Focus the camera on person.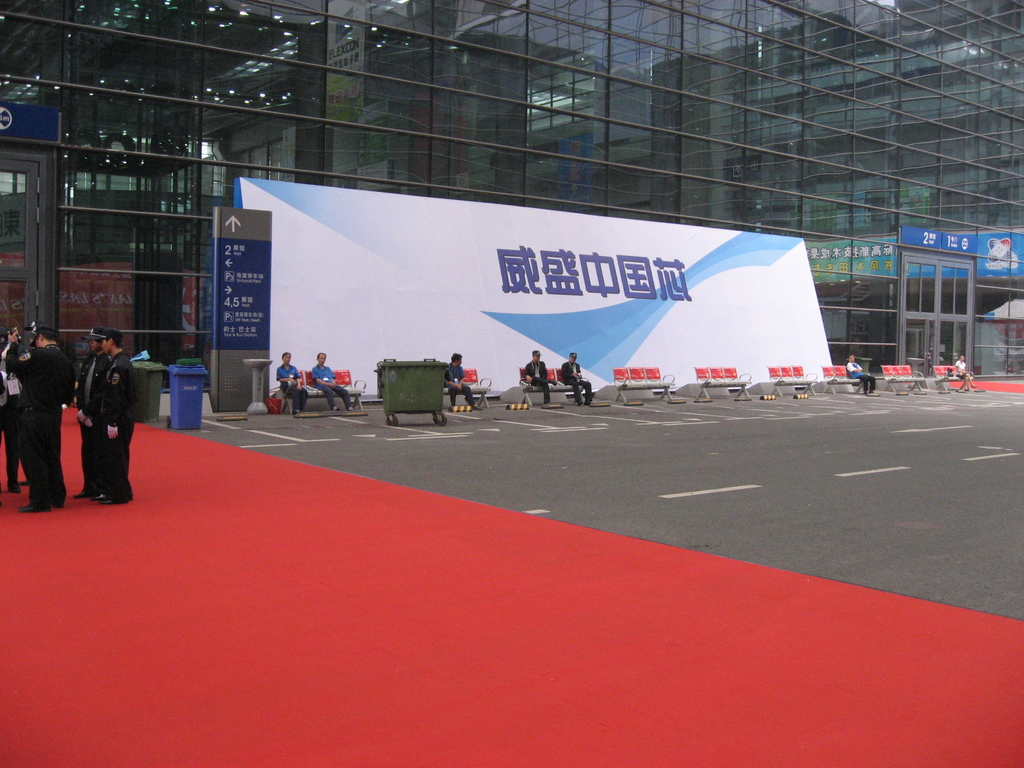
Focus region: [left=846, top=353, right=878, bottom=394].
